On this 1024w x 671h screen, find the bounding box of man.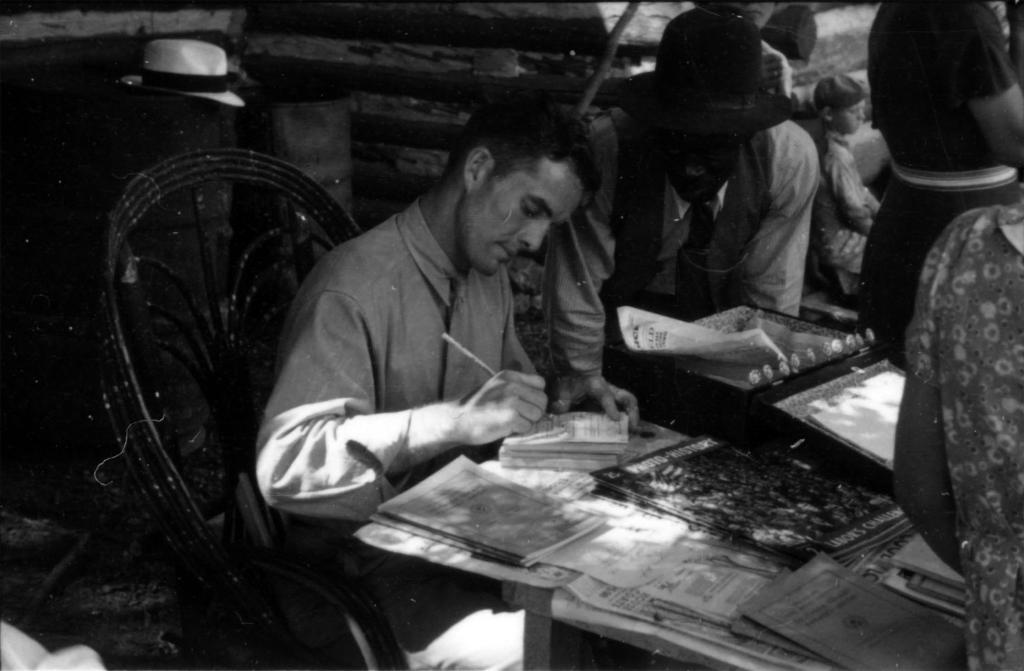
Bounding box: rect(249, 105, 640, 567).
